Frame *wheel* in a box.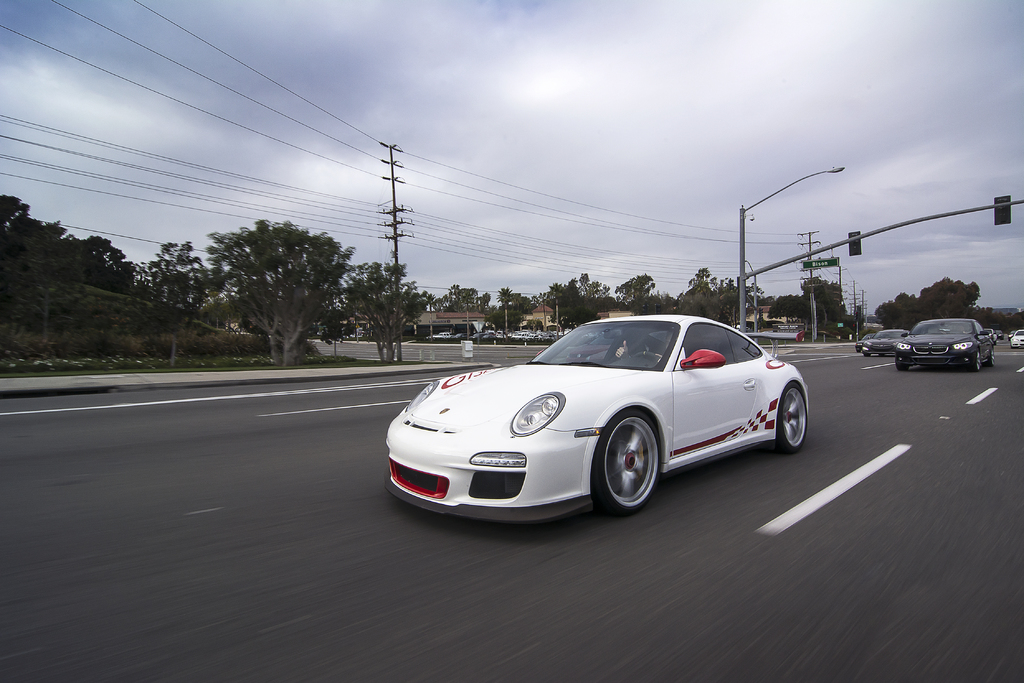
{"x1": 630, "y1": 349, "x2": 659, "y2": 363}.
